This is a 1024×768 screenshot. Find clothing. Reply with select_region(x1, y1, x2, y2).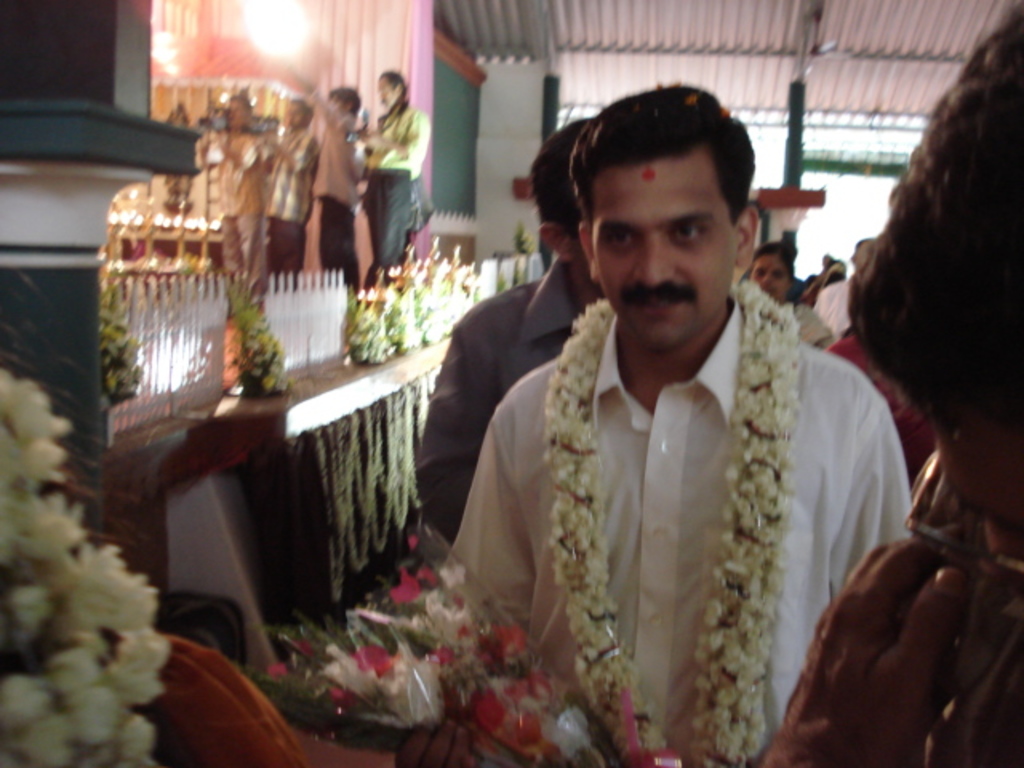
select_region(267, 118, 320, 280).
